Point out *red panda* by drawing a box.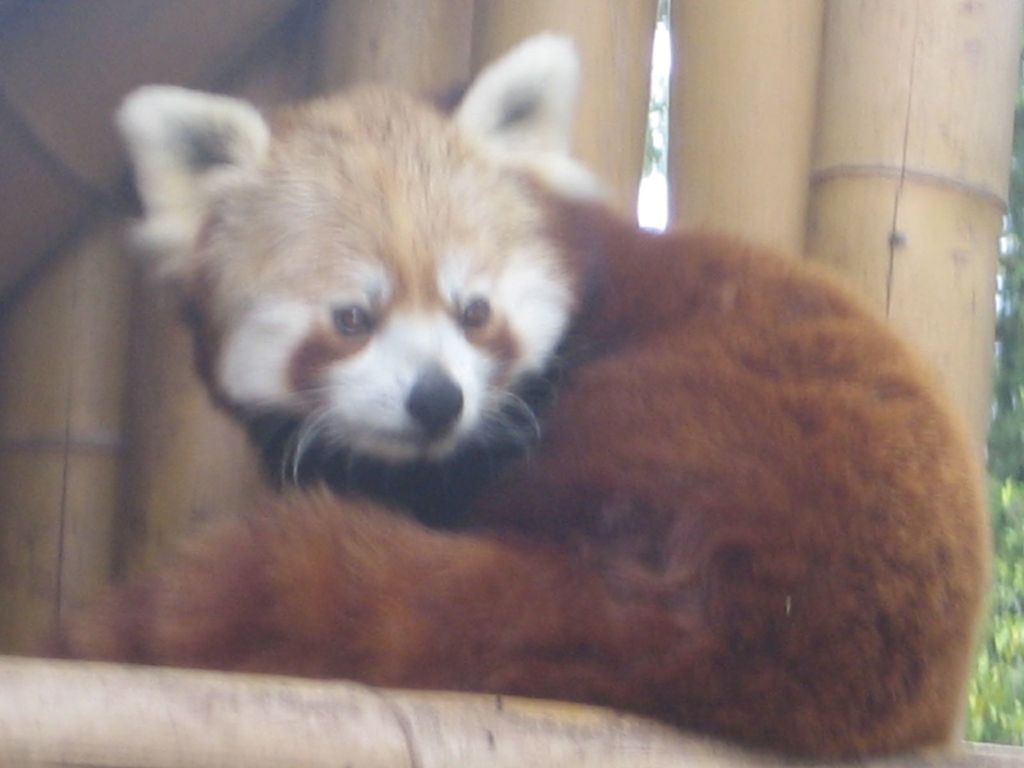
bbox(37, 29, 996, 762).
